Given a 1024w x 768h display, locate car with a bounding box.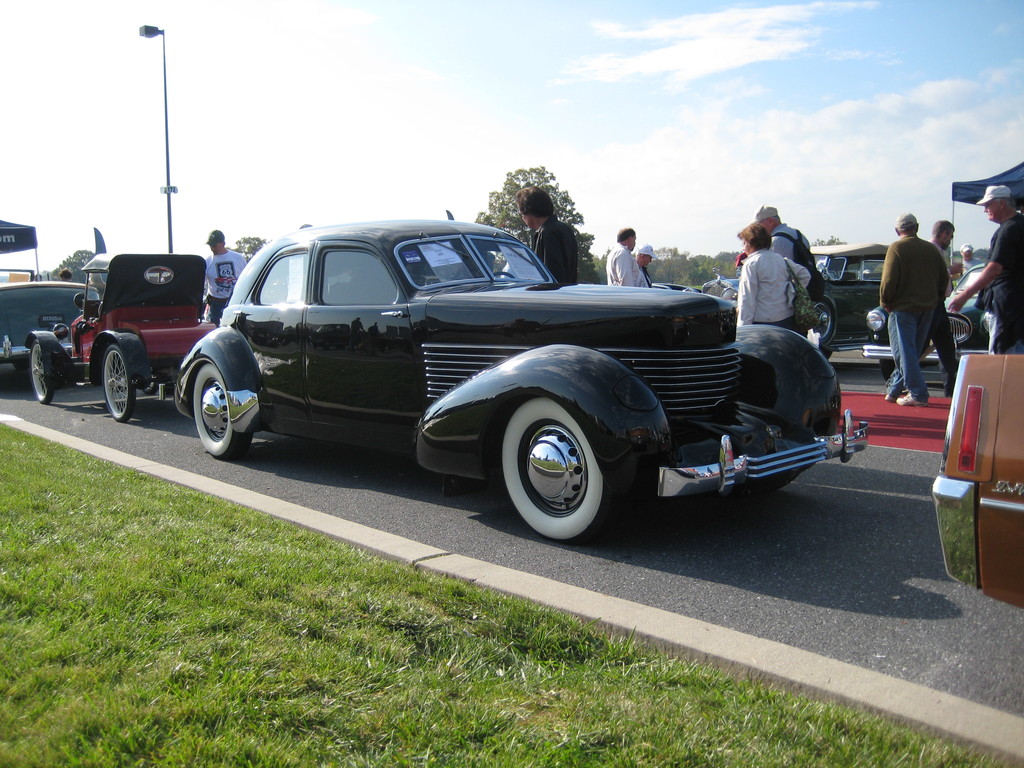
Located: {"left": 920, "top": 349, "right": 1023, "bottom": 626}.
